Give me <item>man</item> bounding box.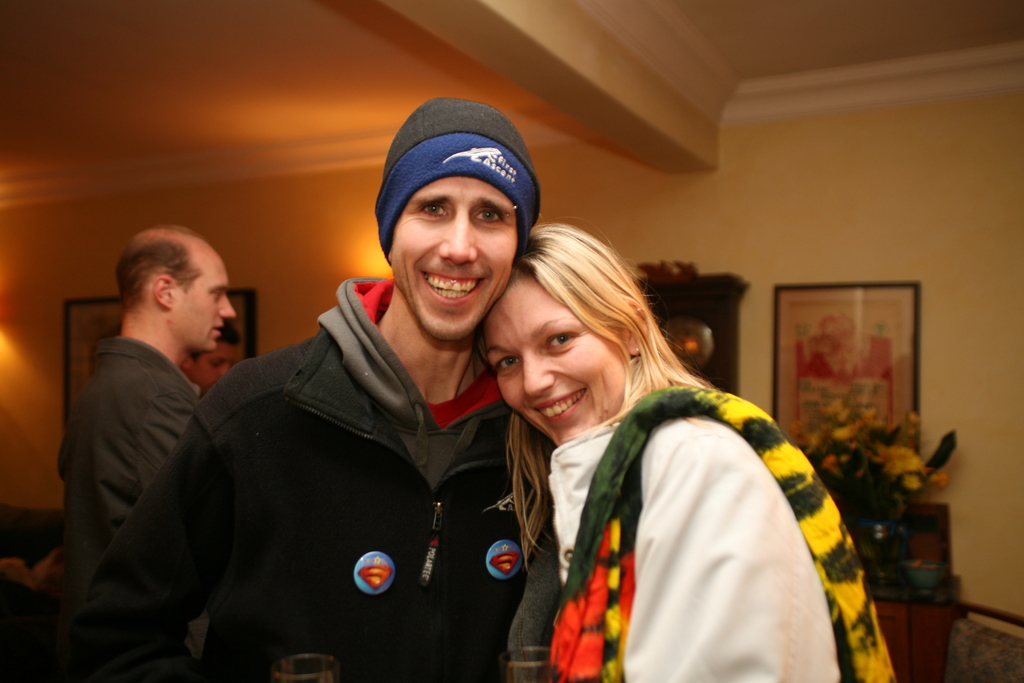
[left=45, top=197, right=273, bottom=669].
